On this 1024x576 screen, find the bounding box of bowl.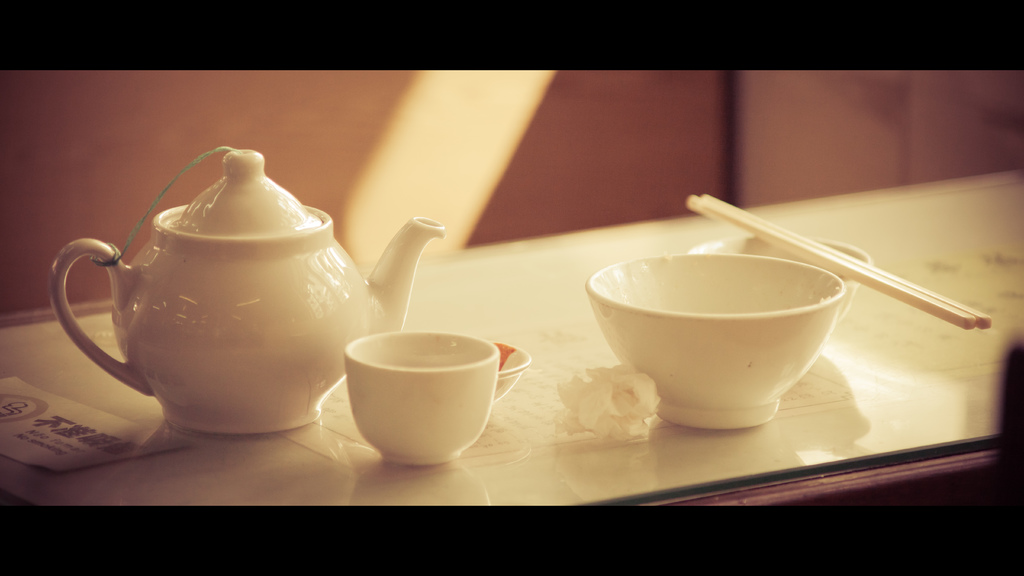
Bounding box: l=490, t=342, r=530, b=406.
